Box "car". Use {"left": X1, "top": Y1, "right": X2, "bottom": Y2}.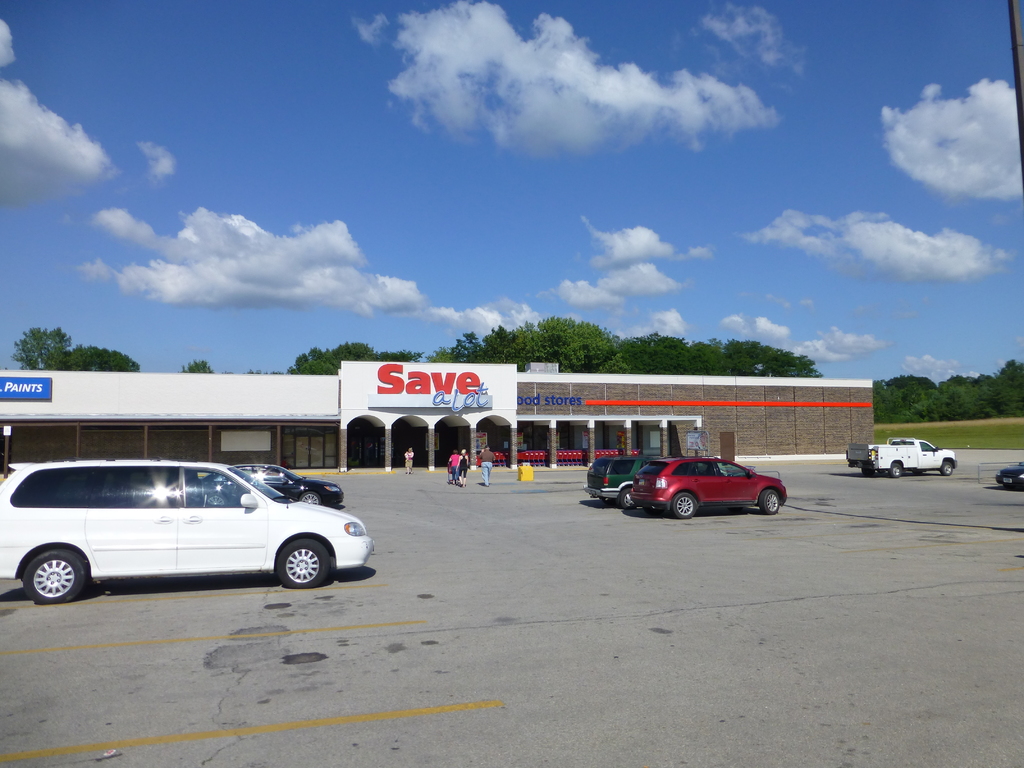
{"left": 993, "top": 460, "right": 1023, "bottom": 488}.
